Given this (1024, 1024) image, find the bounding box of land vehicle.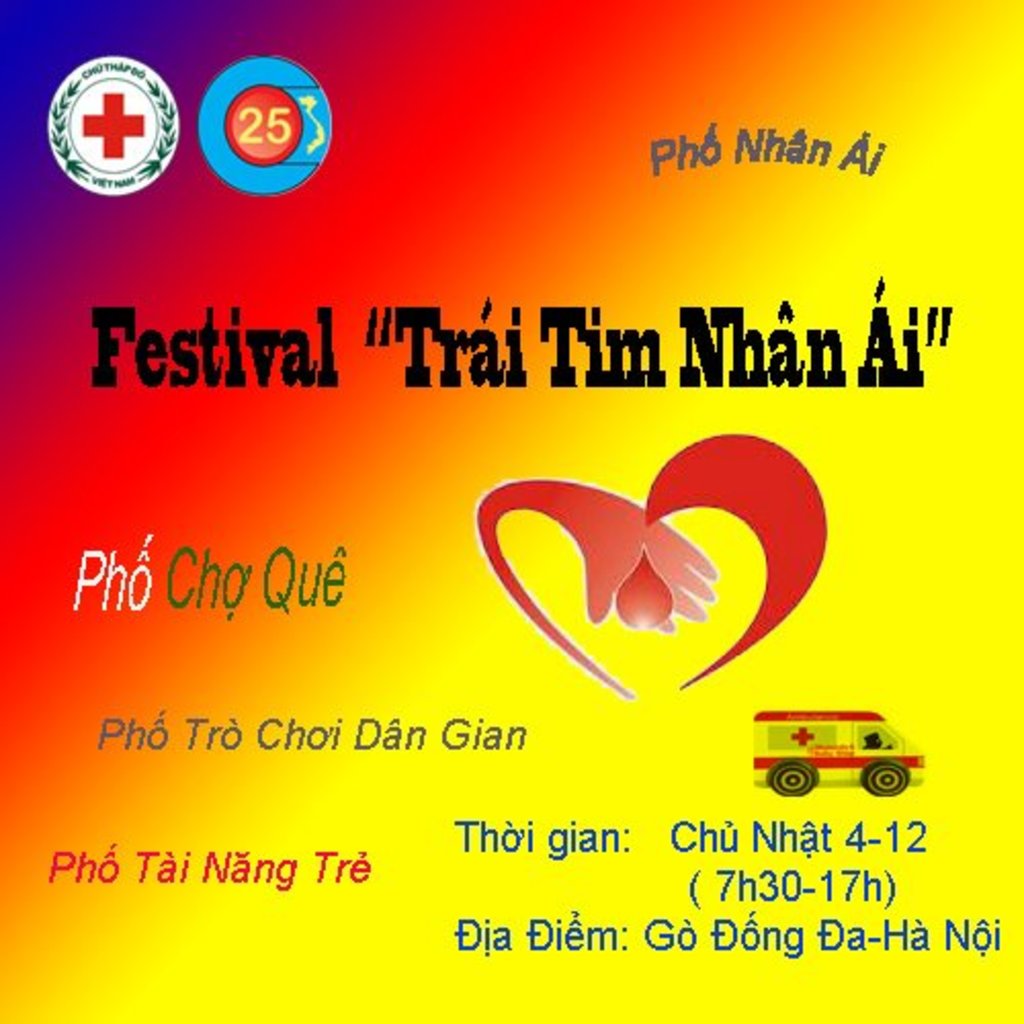
(x1=741, y1=711, x2=930, y2=803).
